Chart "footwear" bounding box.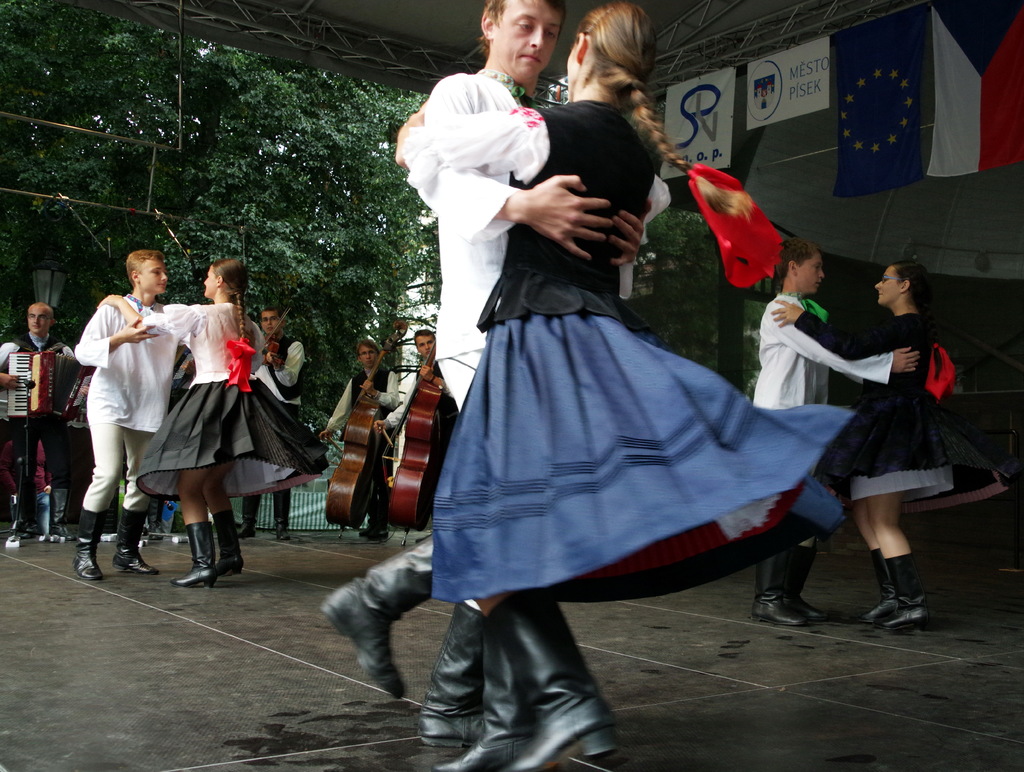
Charted: rect(881, 555, 930, 634).
